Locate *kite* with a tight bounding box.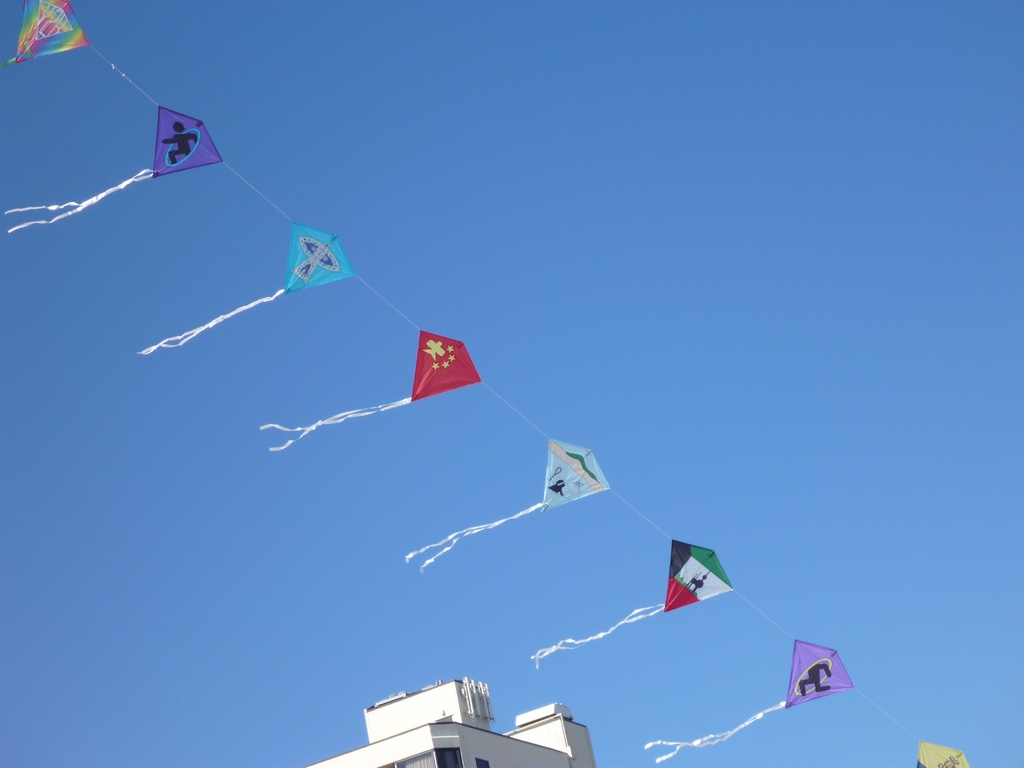
402:436:614:577.
